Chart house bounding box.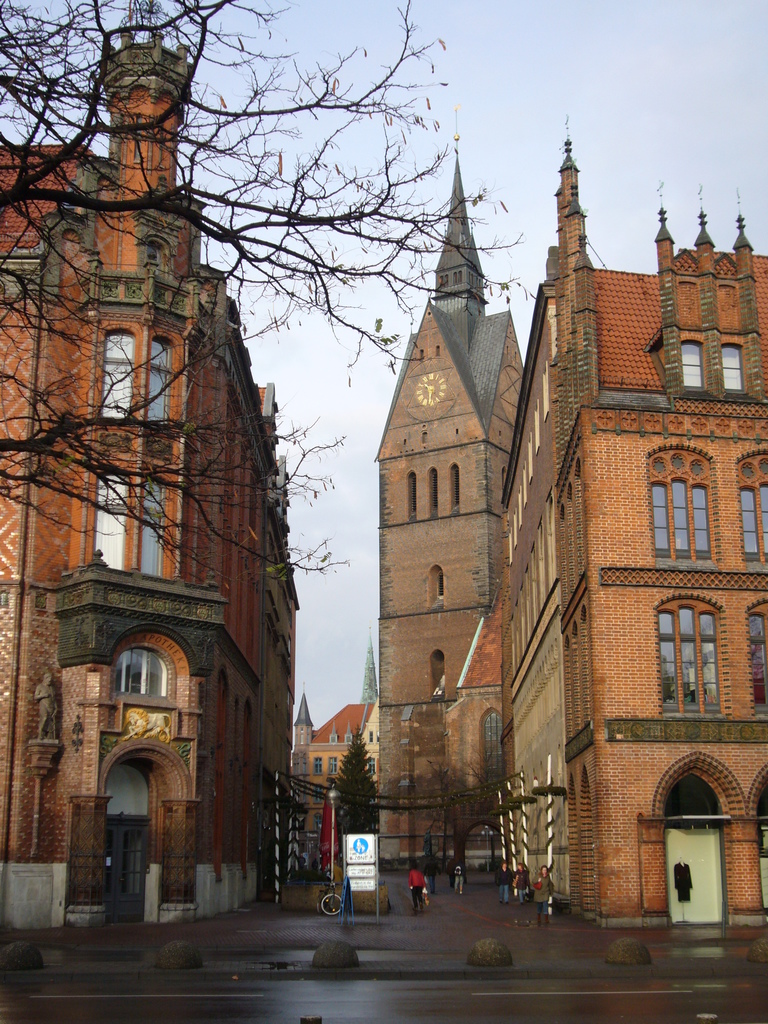
Charted: box(367, 129, 527, 874).
